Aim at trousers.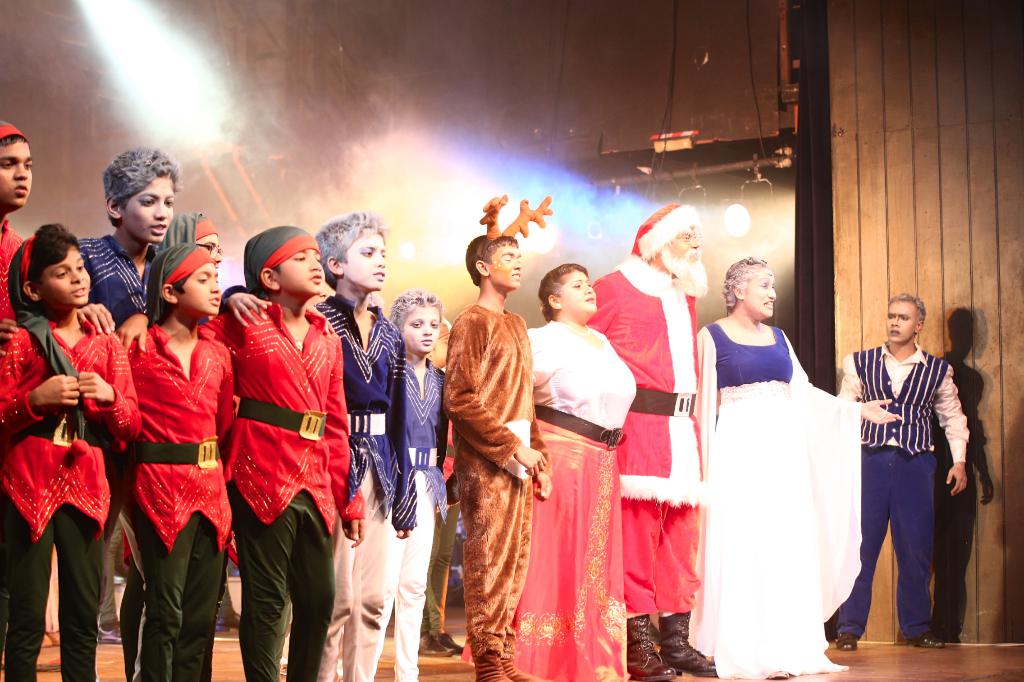
Aimed at 223, 484, 337, 681.
